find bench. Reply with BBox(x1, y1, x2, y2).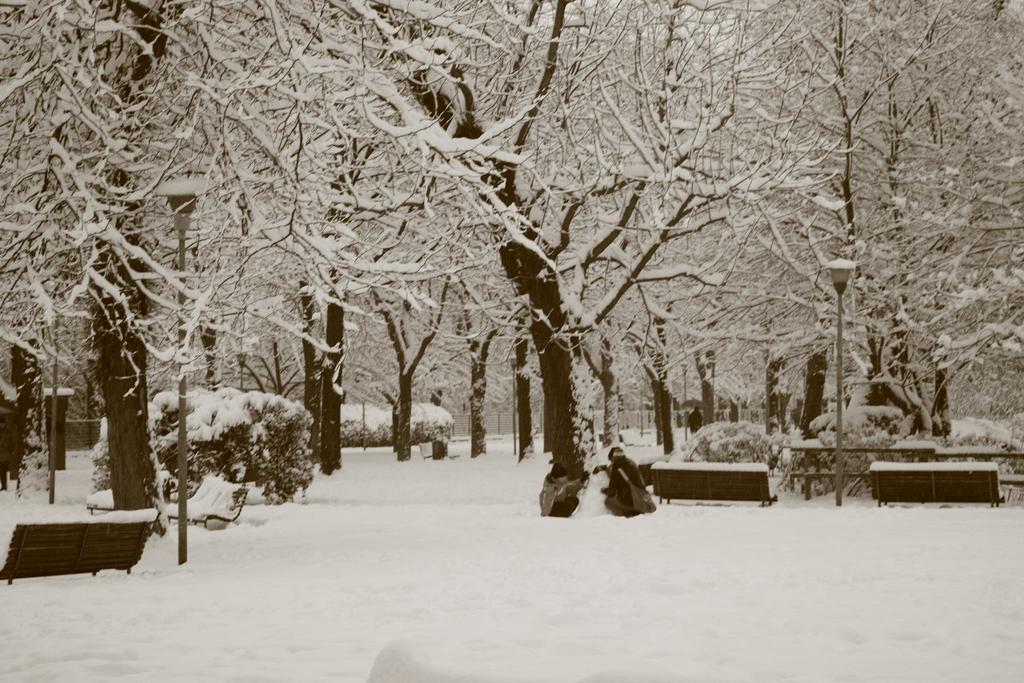
BBox(648, 461, 783, 508).
